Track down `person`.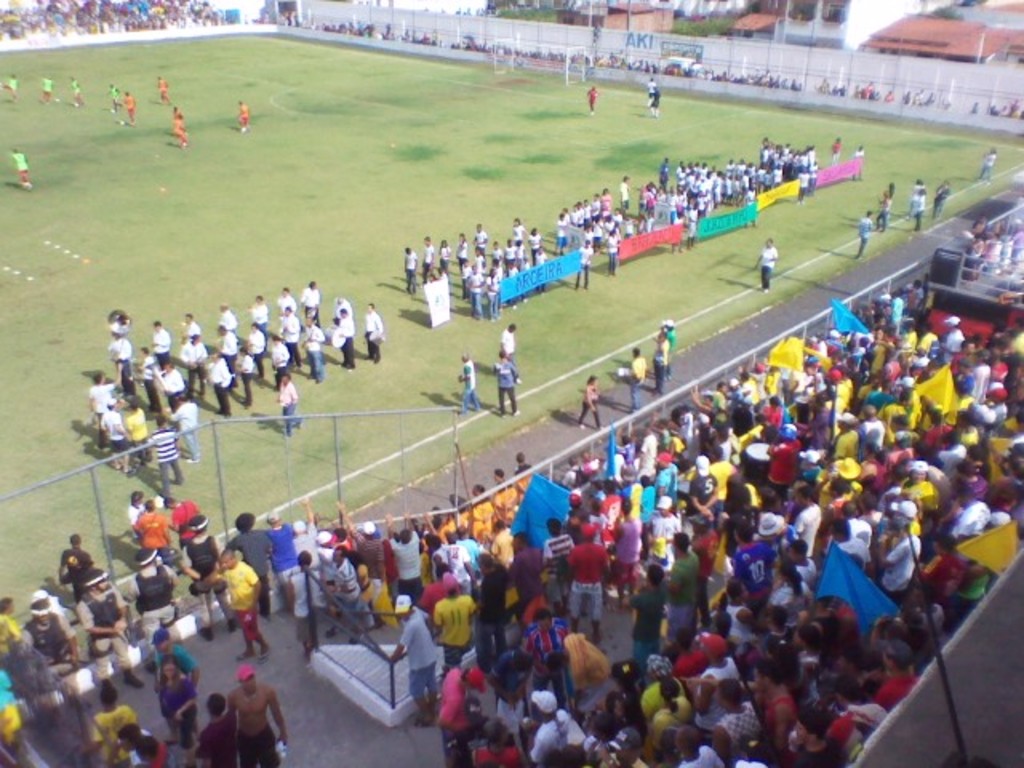
Tracked to BBox(195, 691, 243, 765).
